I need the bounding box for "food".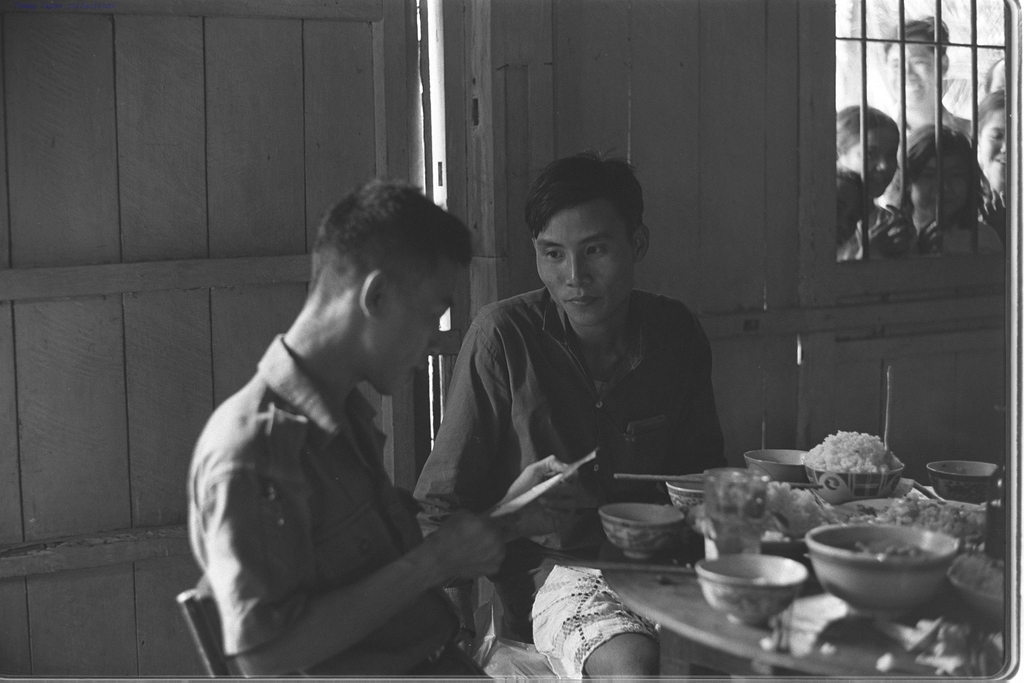
Here it is: x1=805, y1=427, x2=904, y2=471.
